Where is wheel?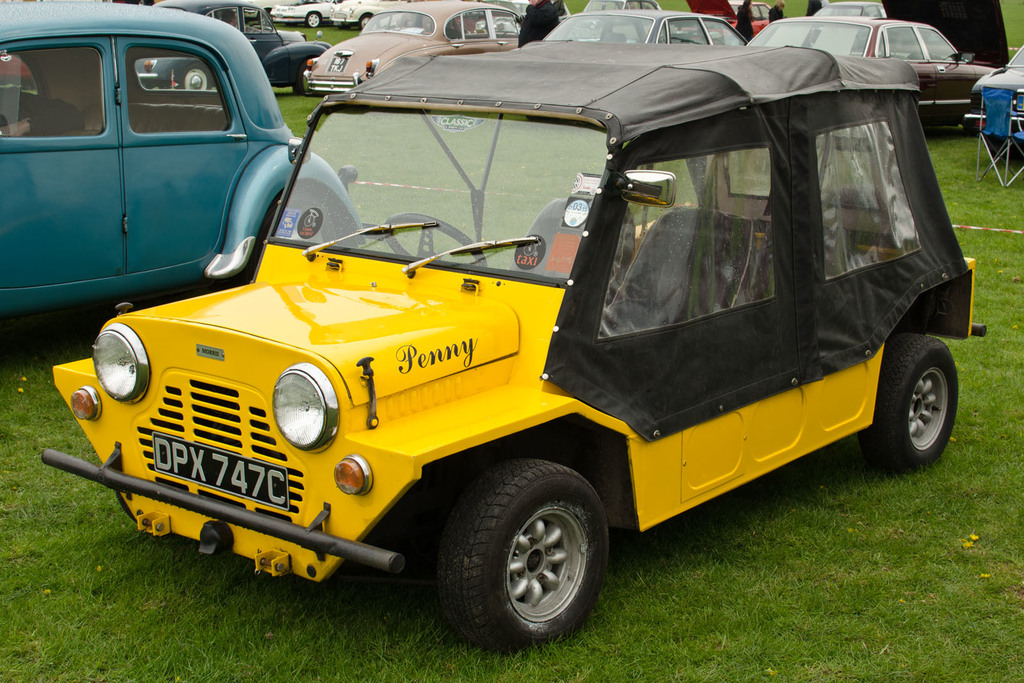
(303,11,320,30).
